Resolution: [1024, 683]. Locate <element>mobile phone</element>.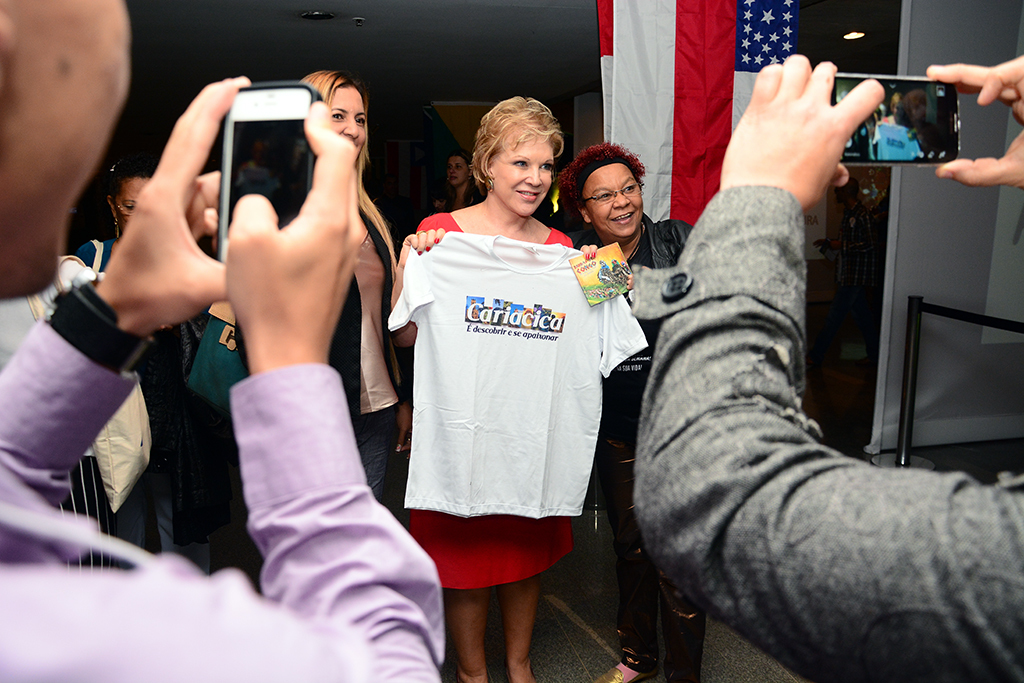
{"x1": 219, "y1": 78, "x2": 324, "y2": 265}.
